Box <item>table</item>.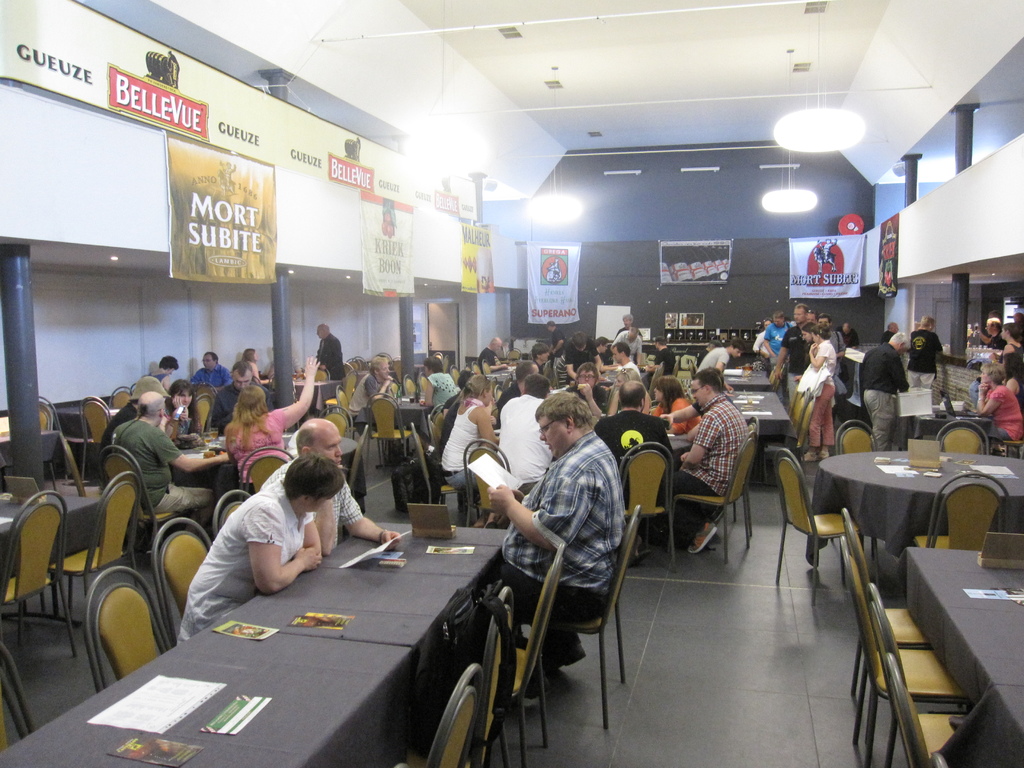
locate(0, 477, 121, 609).
